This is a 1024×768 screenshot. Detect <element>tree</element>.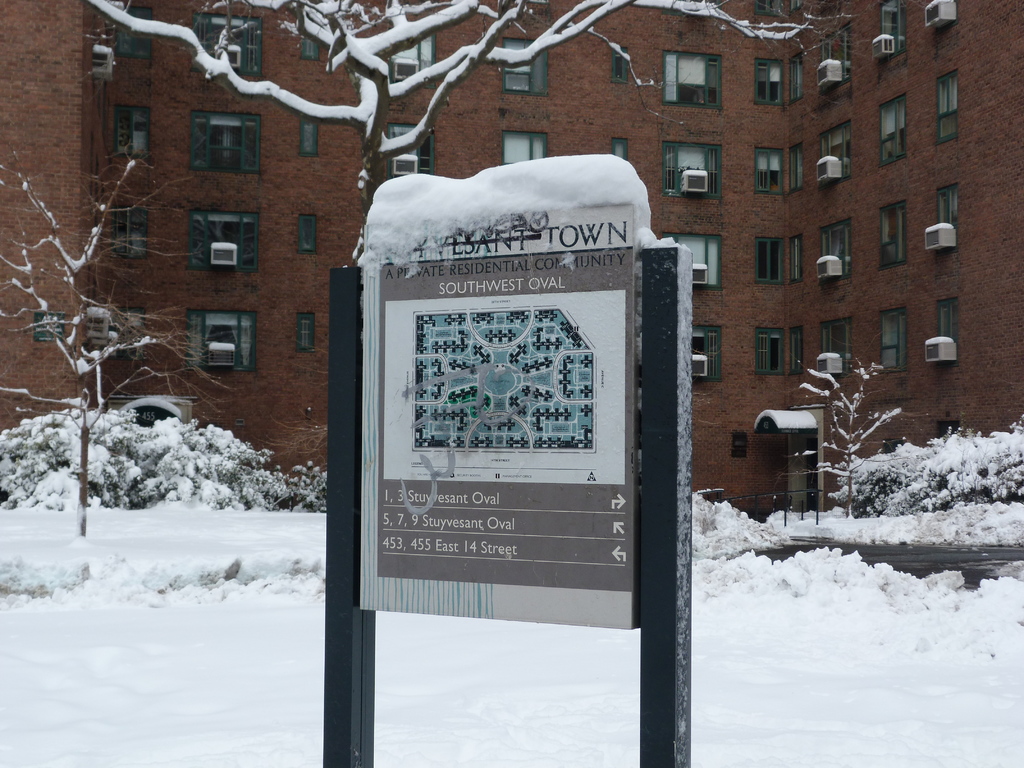
x1=61, y1=0, x2=864, y2=264.
